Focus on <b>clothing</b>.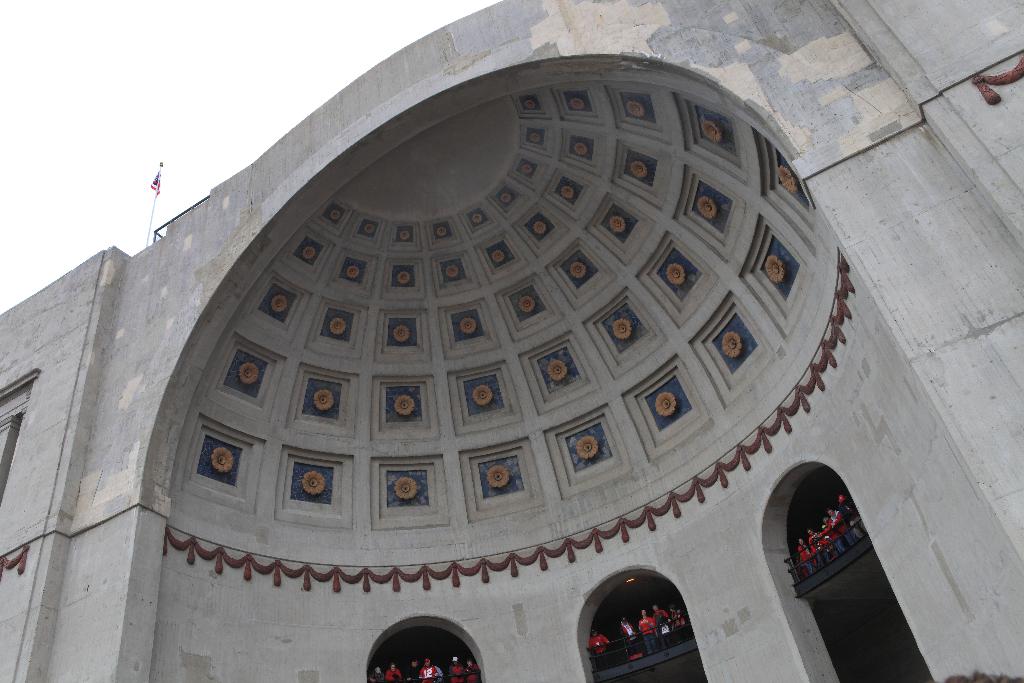
Focused at bbox=(621, 623, 641, 646).
